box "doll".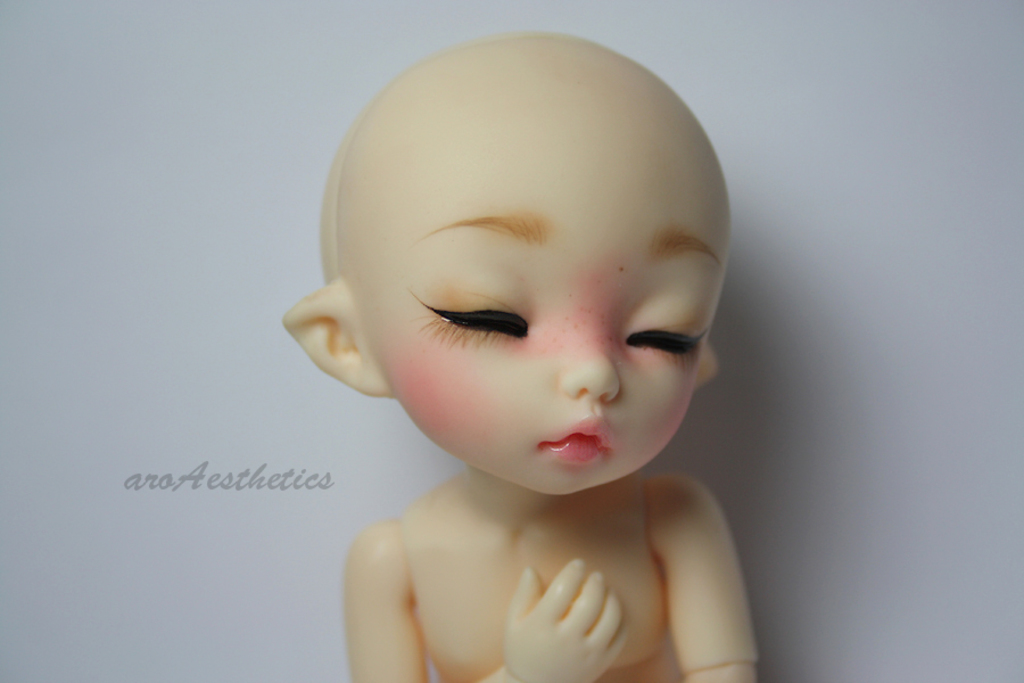
Rect(263, 38, 776, 669).
